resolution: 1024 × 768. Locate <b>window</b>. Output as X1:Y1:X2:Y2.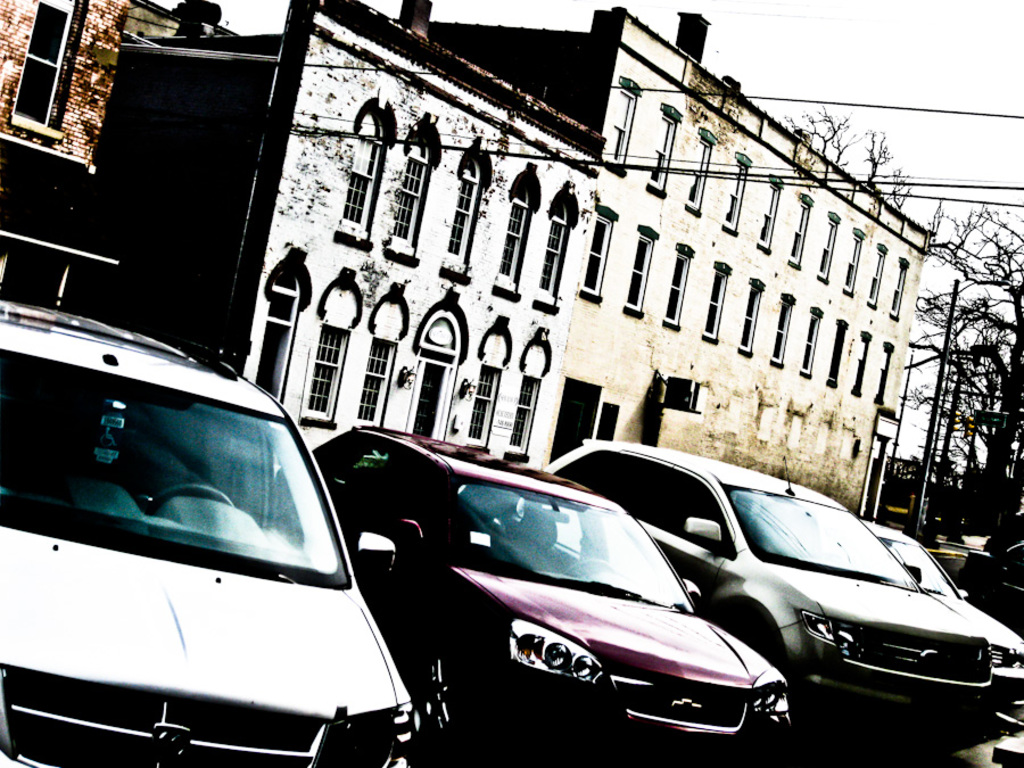
496:197:531:283.
